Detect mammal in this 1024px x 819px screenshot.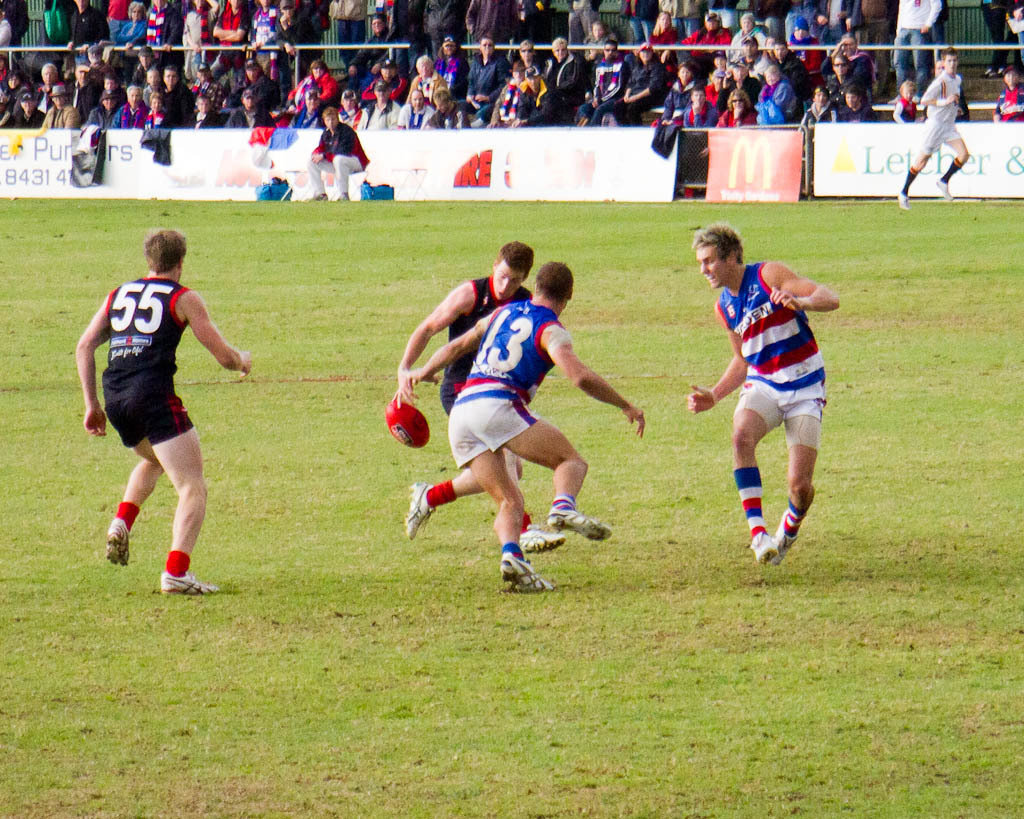
Detection: bbox=[410, 256, 645, 588].
